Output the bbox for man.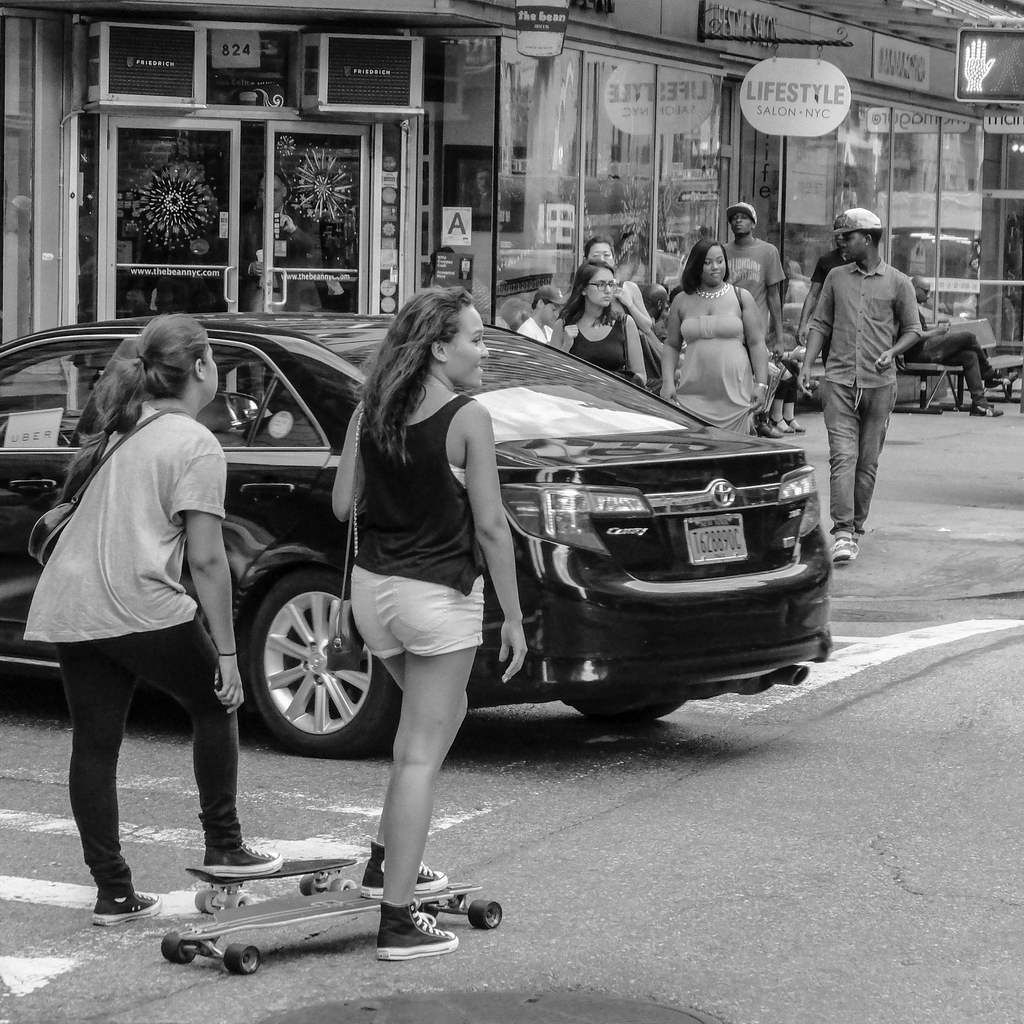
BBox(715, 209, 780, 358).
